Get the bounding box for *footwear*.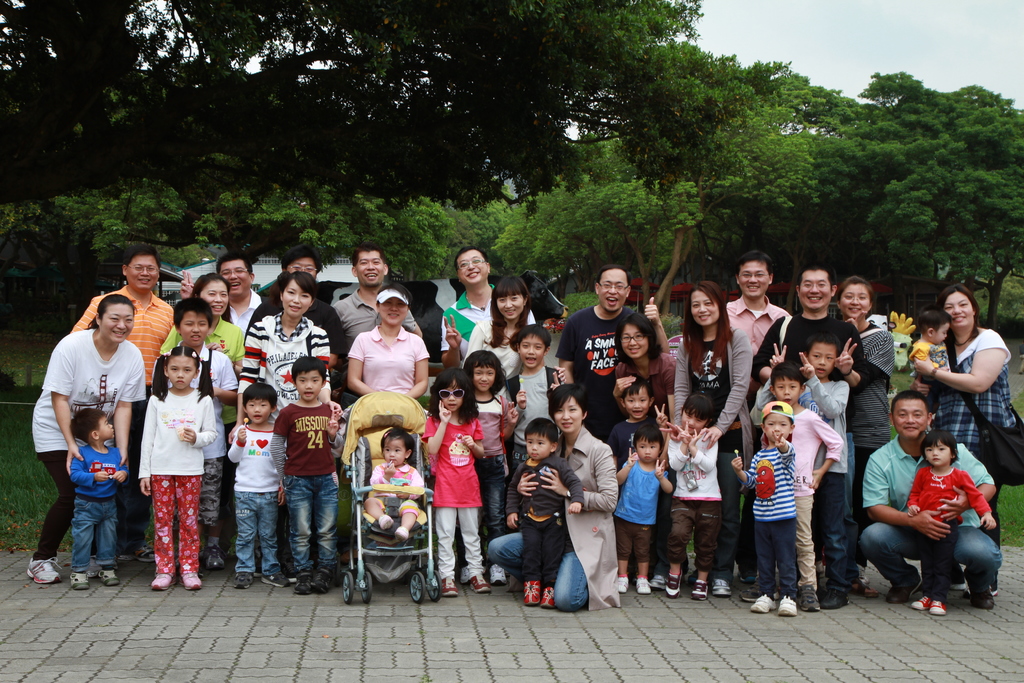
detection(633, 573, 650, 593).
